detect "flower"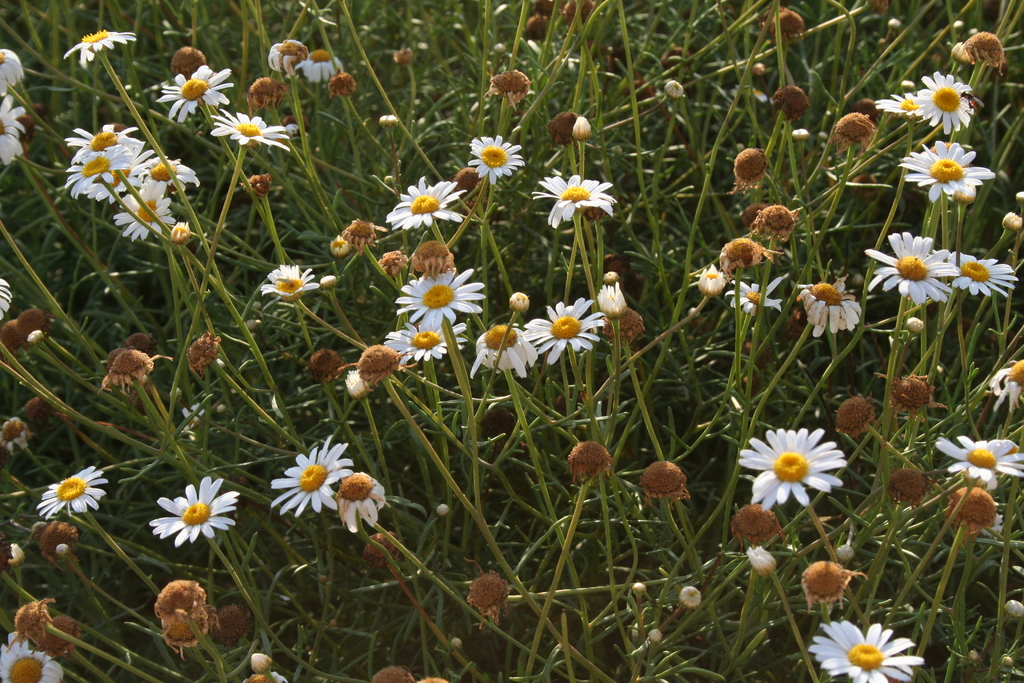
bbox(296, 46, 343, 85)
